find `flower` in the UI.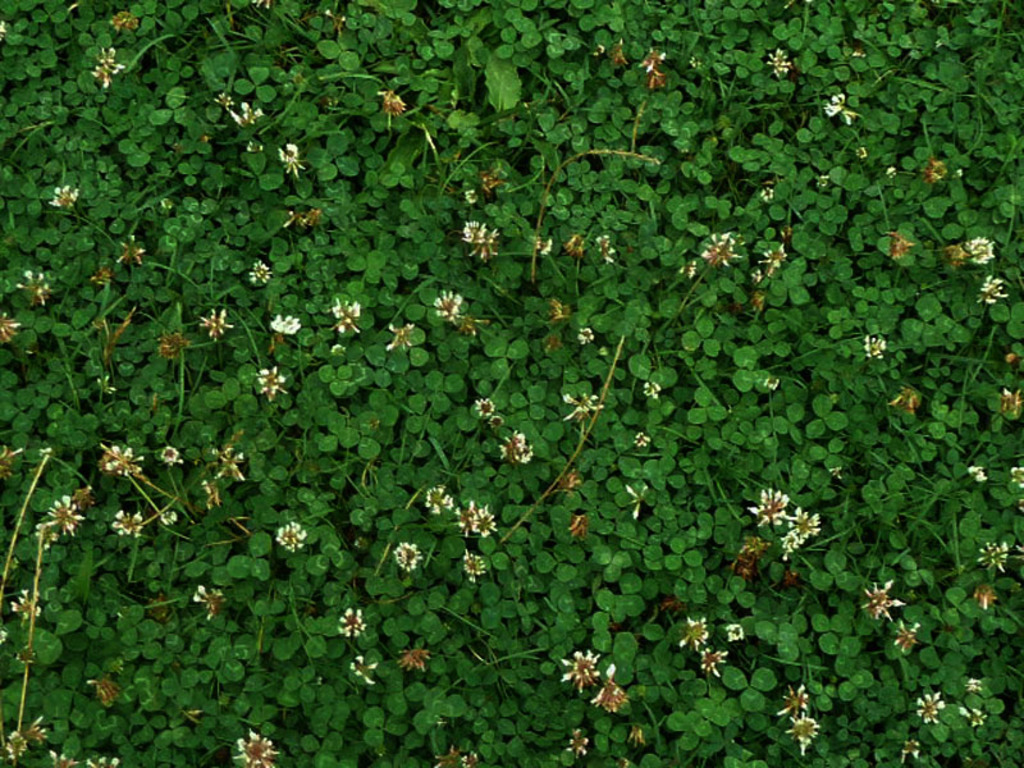
UI element at [212,91,232,115].
